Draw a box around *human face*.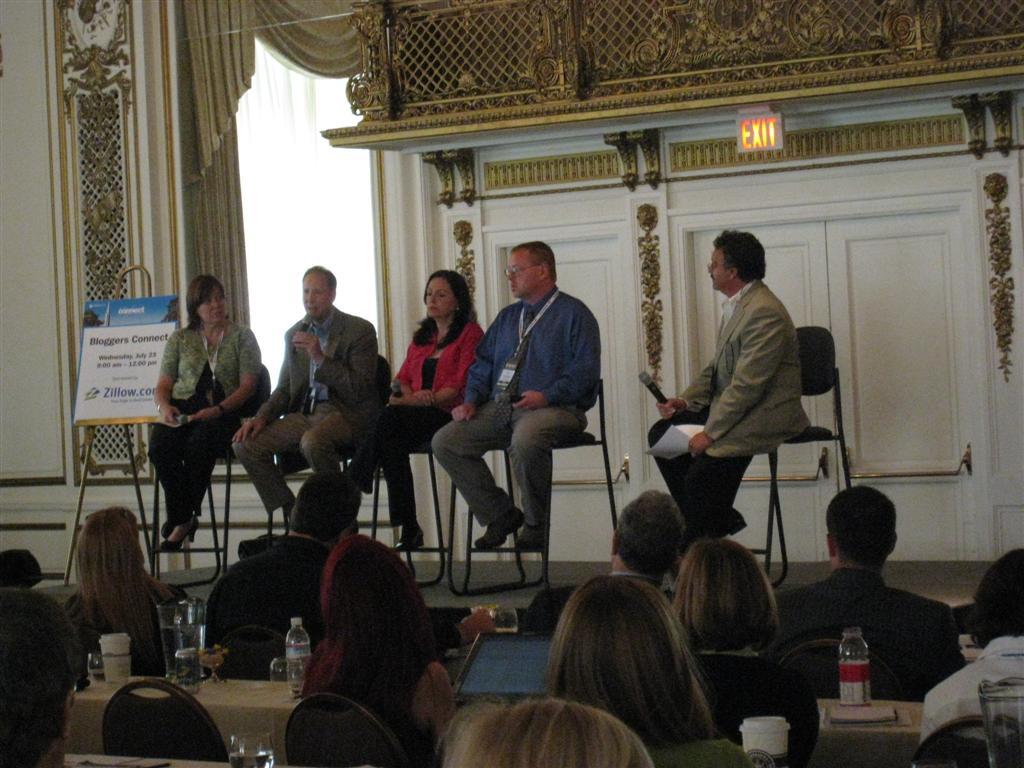
BBox(707, 247, 730, 289).
